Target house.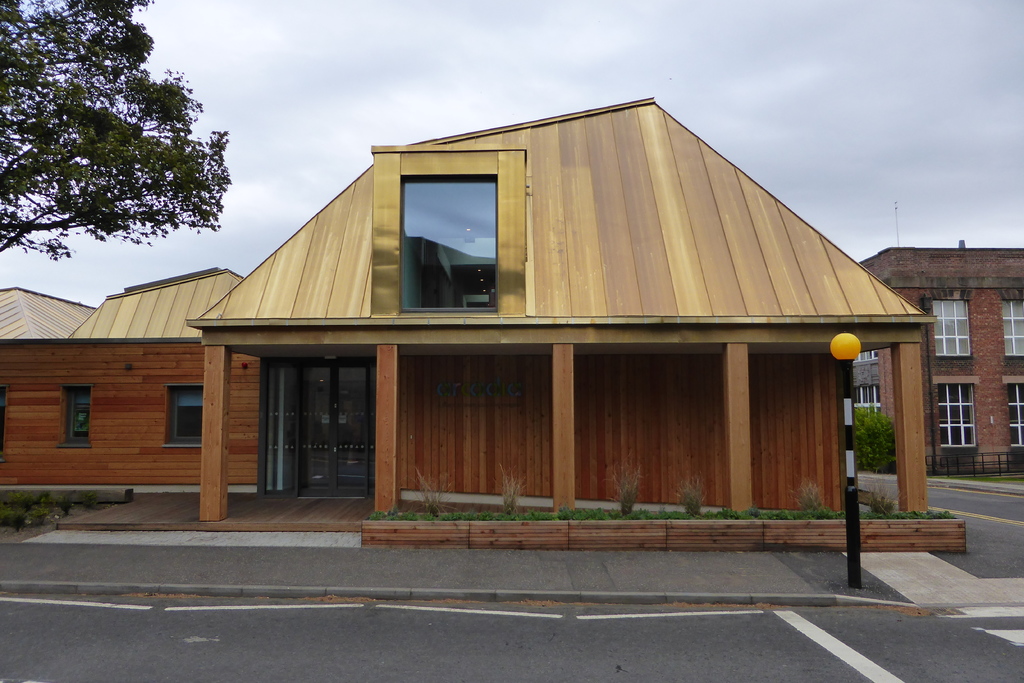
Target region: crop(861, 247, 1023, 474).
